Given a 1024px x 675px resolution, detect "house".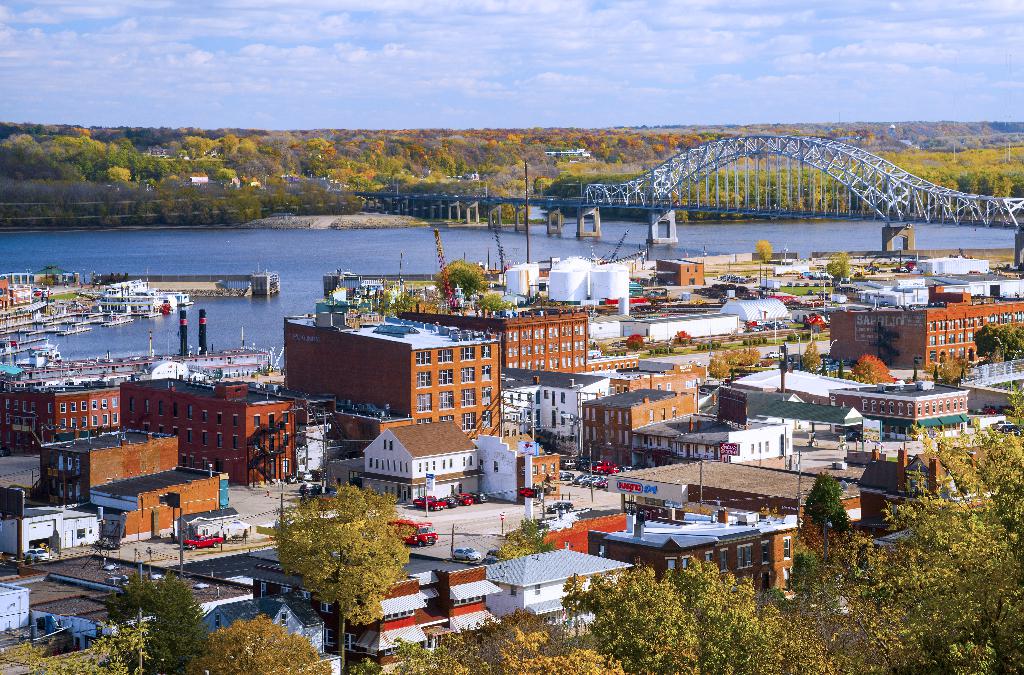
588:494:811:589.
